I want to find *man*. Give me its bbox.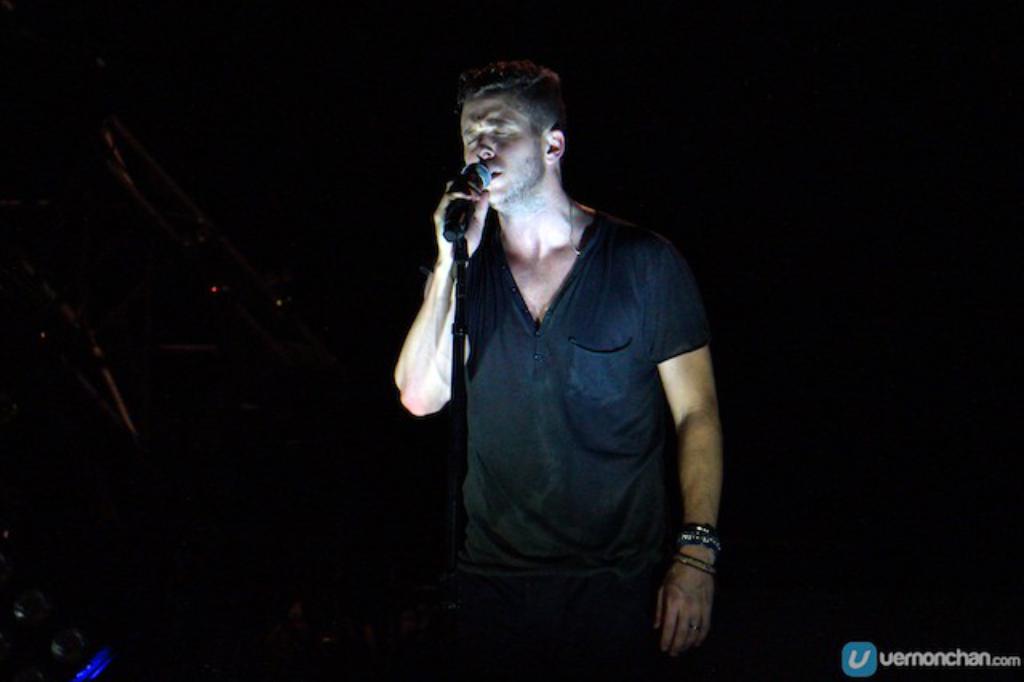
392 54 738 672.
